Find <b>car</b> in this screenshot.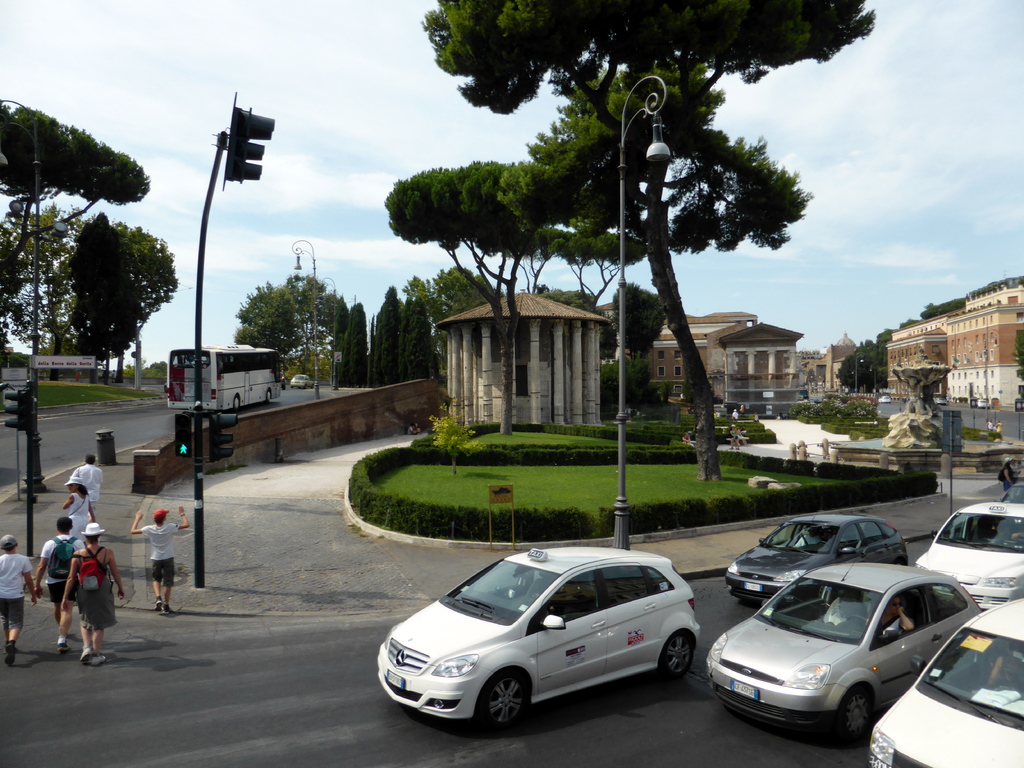
The bounding box for <b>car</b> is detection(376, 549, 703, 735).
